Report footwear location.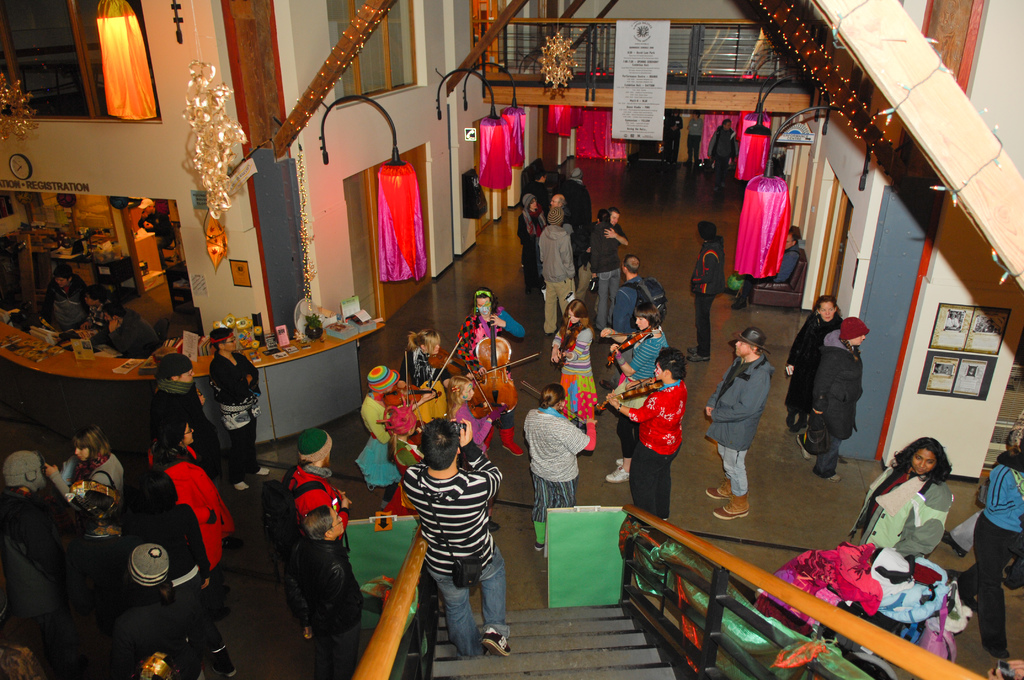
Report: detection(937, 533, 964, 558).
